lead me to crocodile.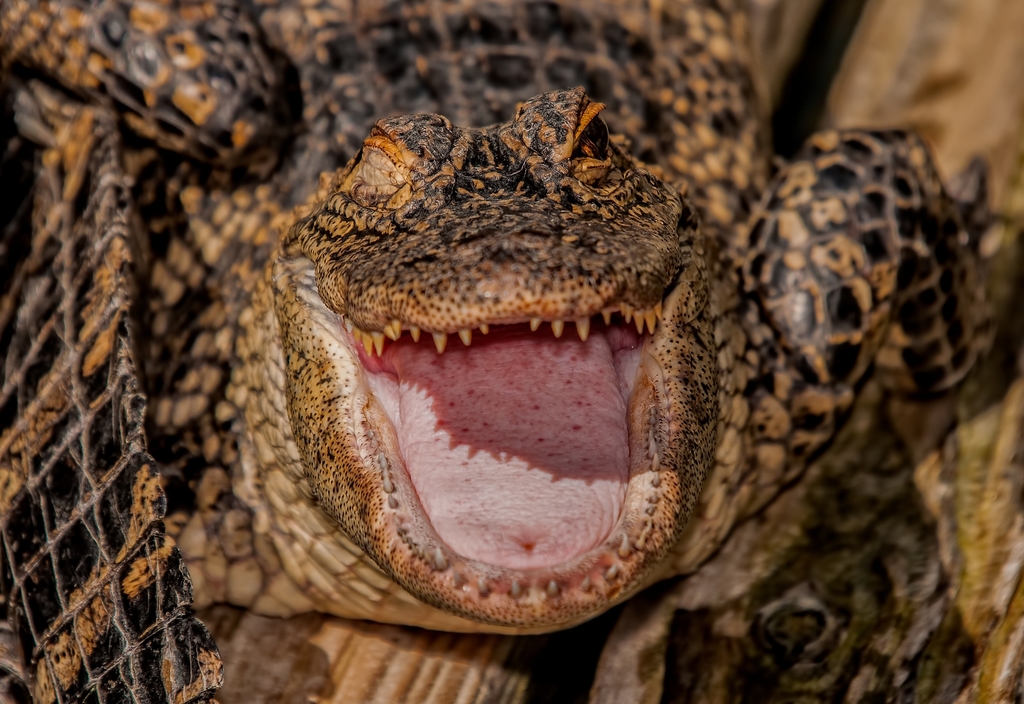
Lead to [0,1,993,703].
